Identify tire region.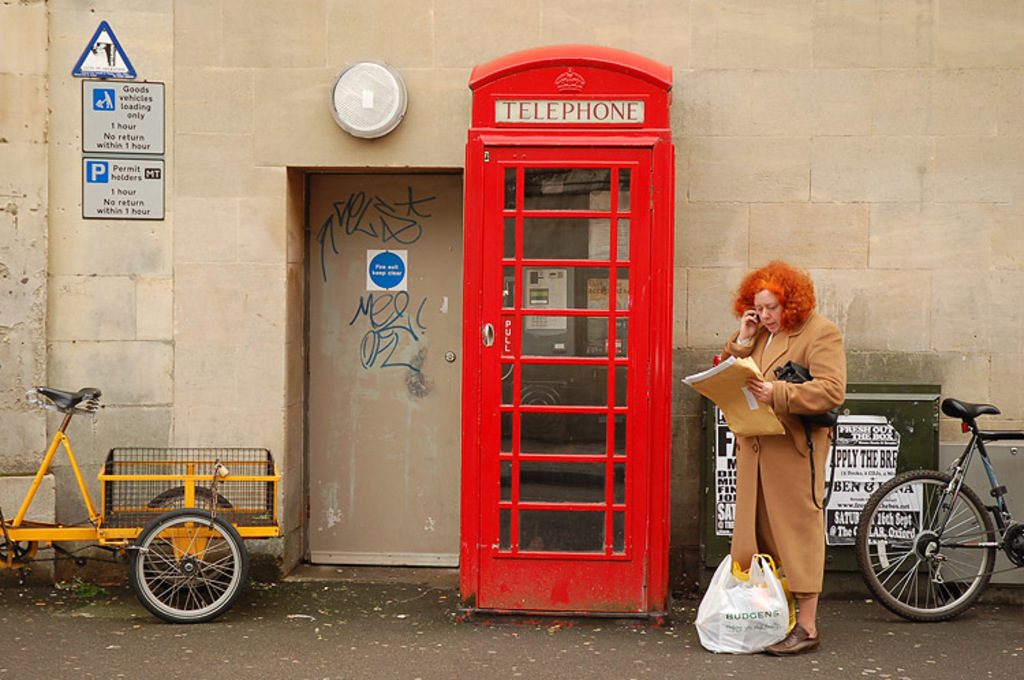
Region: <box>147,486,240,561</box>.
